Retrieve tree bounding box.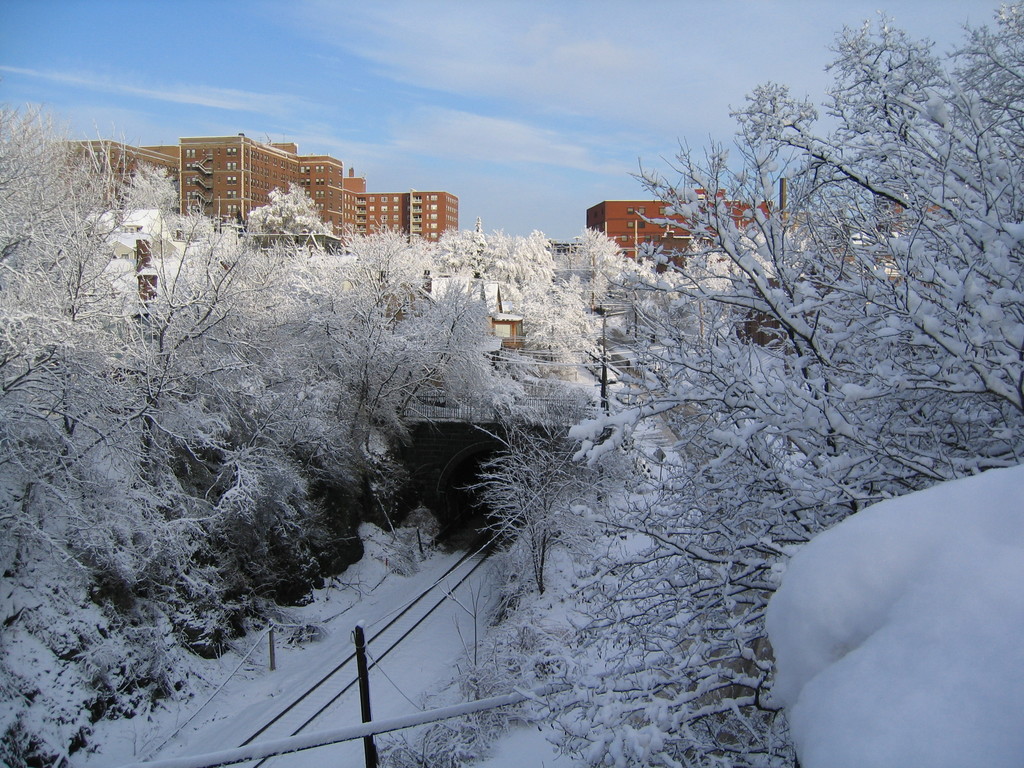
Bounding box: detection(582, 220, 625, 294).
